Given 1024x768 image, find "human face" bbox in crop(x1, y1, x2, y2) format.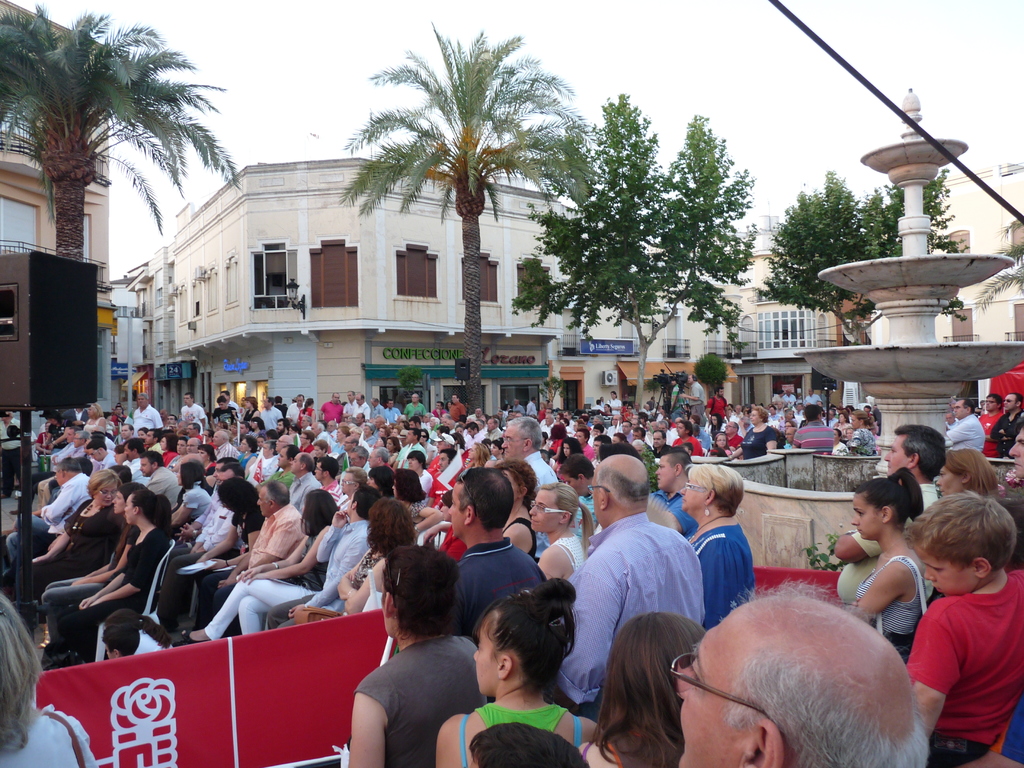
crop(922, 552, 979, 597).
